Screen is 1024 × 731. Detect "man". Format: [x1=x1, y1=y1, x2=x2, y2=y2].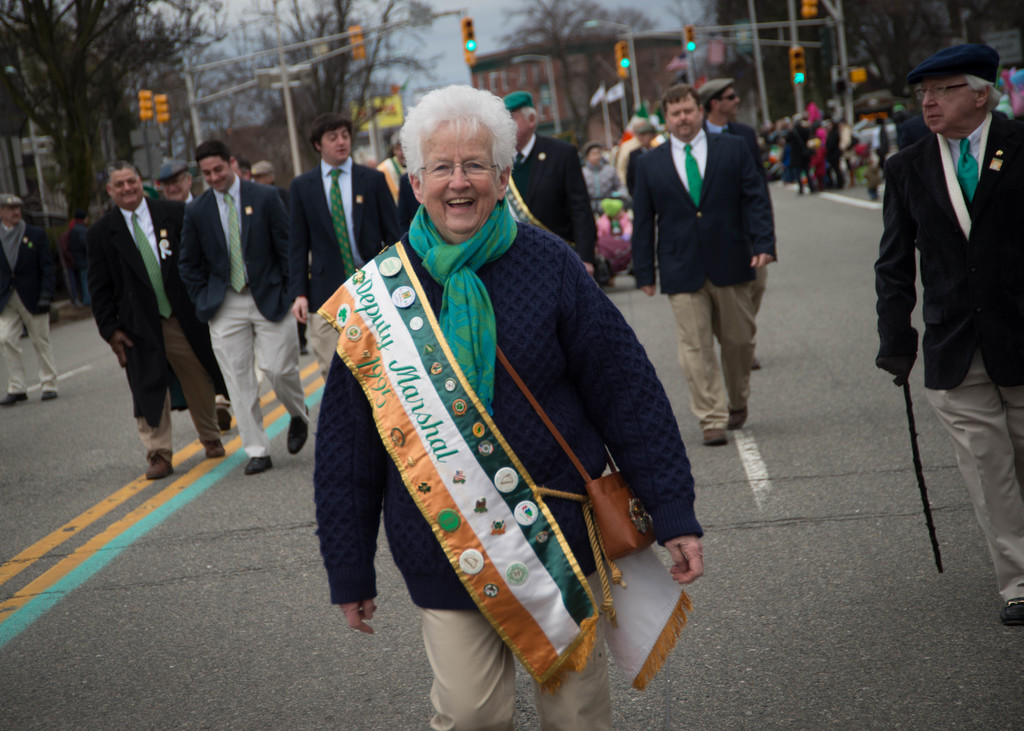
[x1=252, y1=160, x2=311, y2=357].
